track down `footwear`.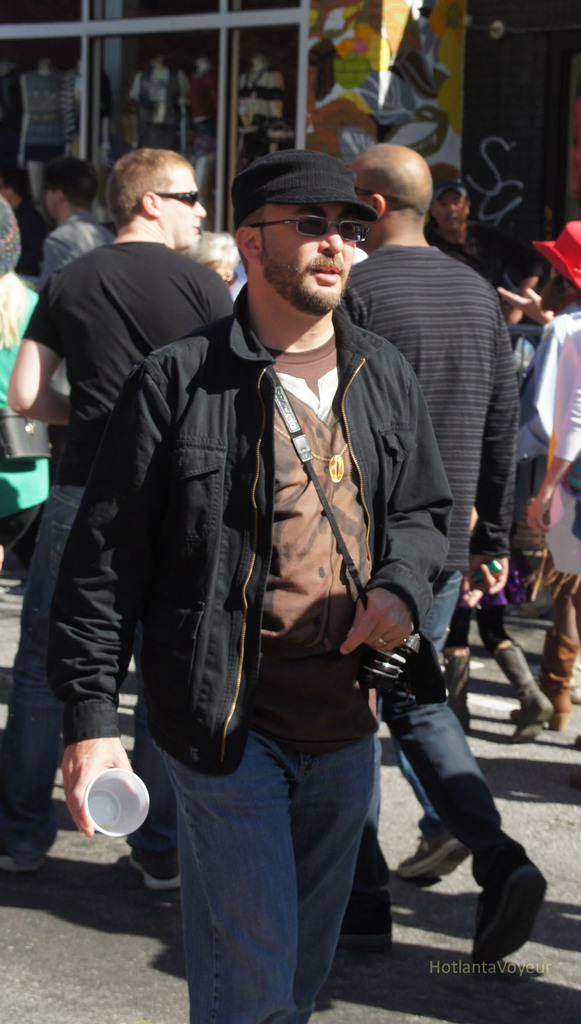
Tracked to <region>471, 859, 537, 965</region>.
